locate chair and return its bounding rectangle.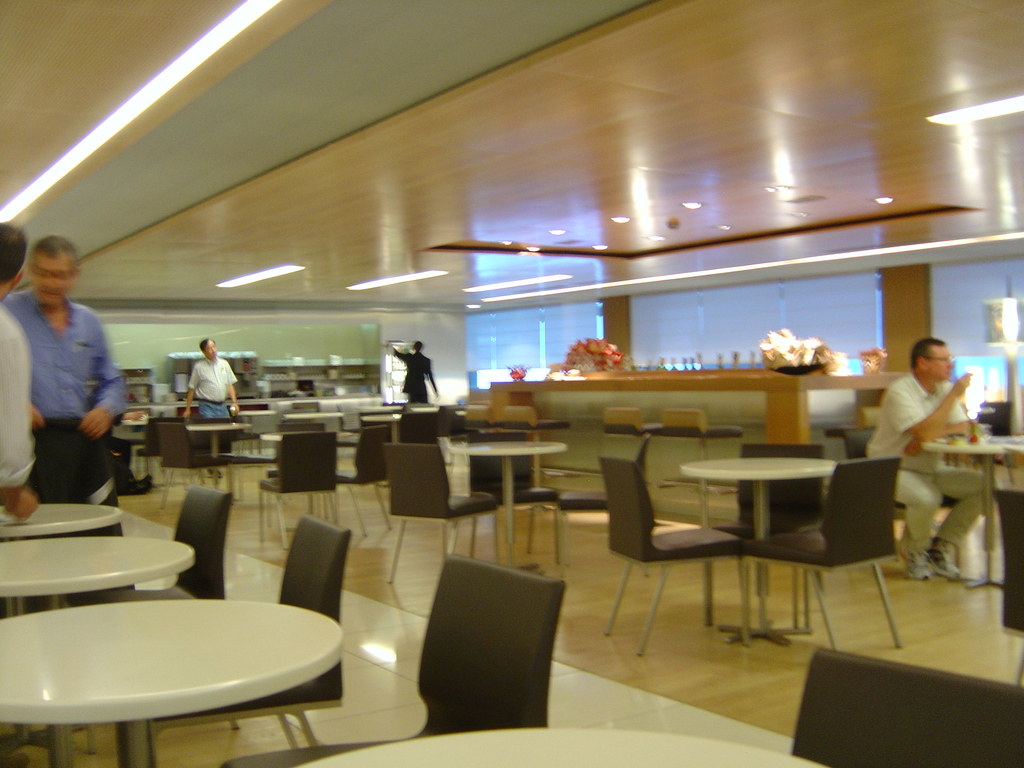
<bbox>151, 508, 355, 755</bbox>.
